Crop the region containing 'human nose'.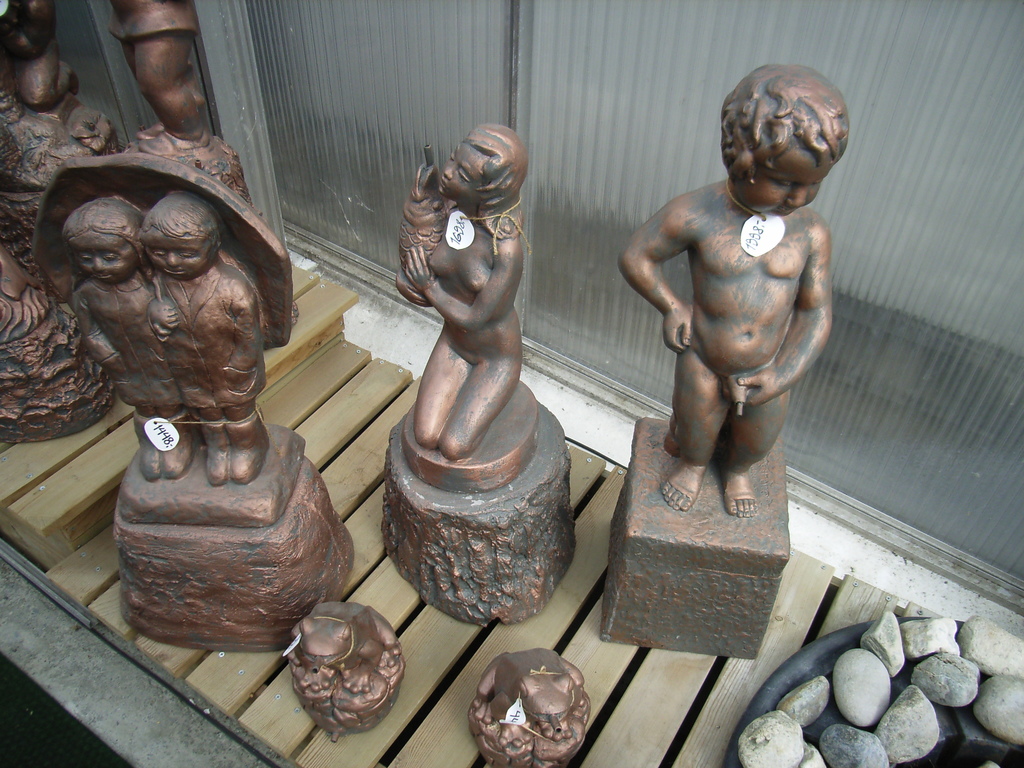
Crop region: bbox(162, 254, 179, 265).
